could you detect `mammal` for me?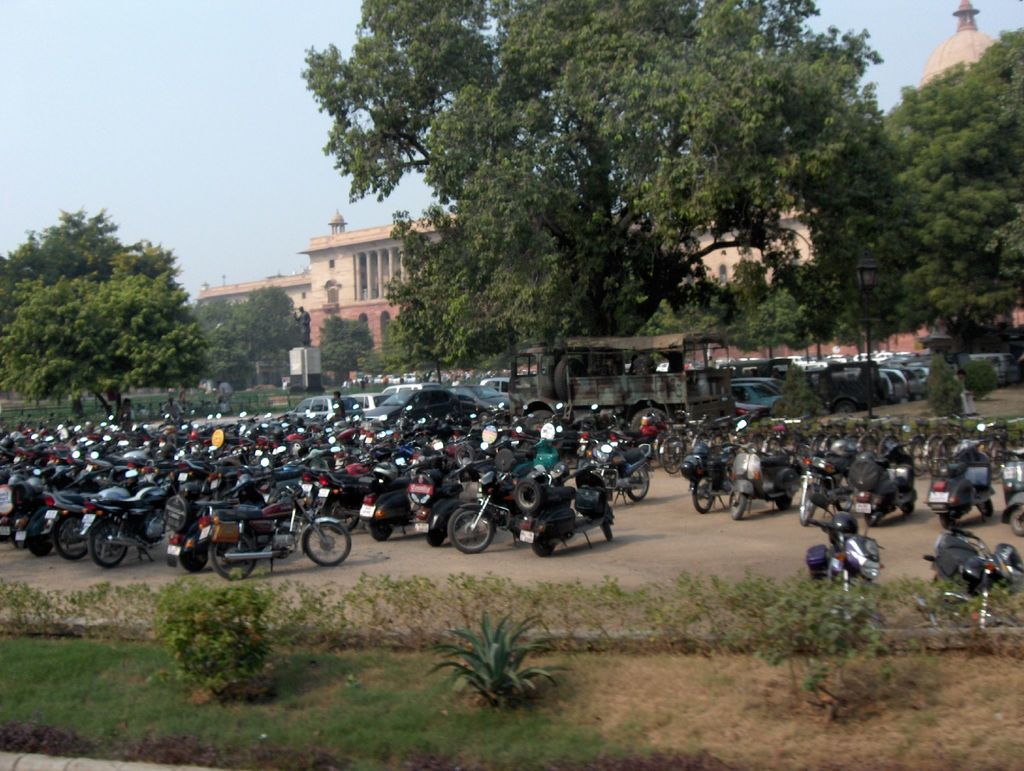
Detection result: <box>298,306,312,345</box>.
